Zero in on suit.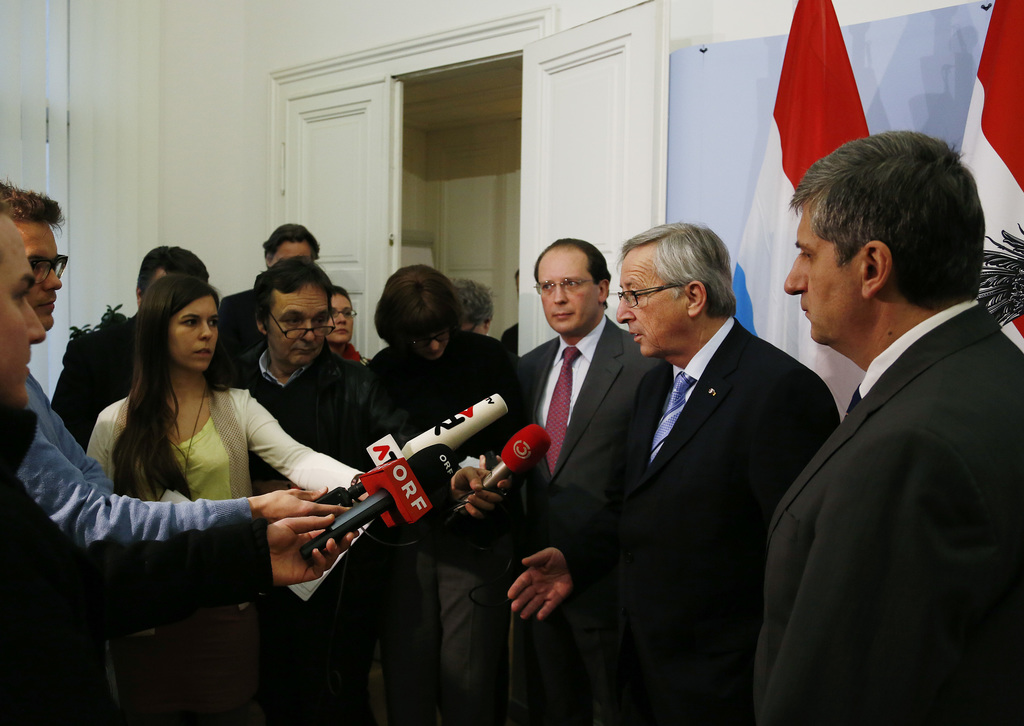
Zeroed in: BBox(750, 186, 1019, 720).
